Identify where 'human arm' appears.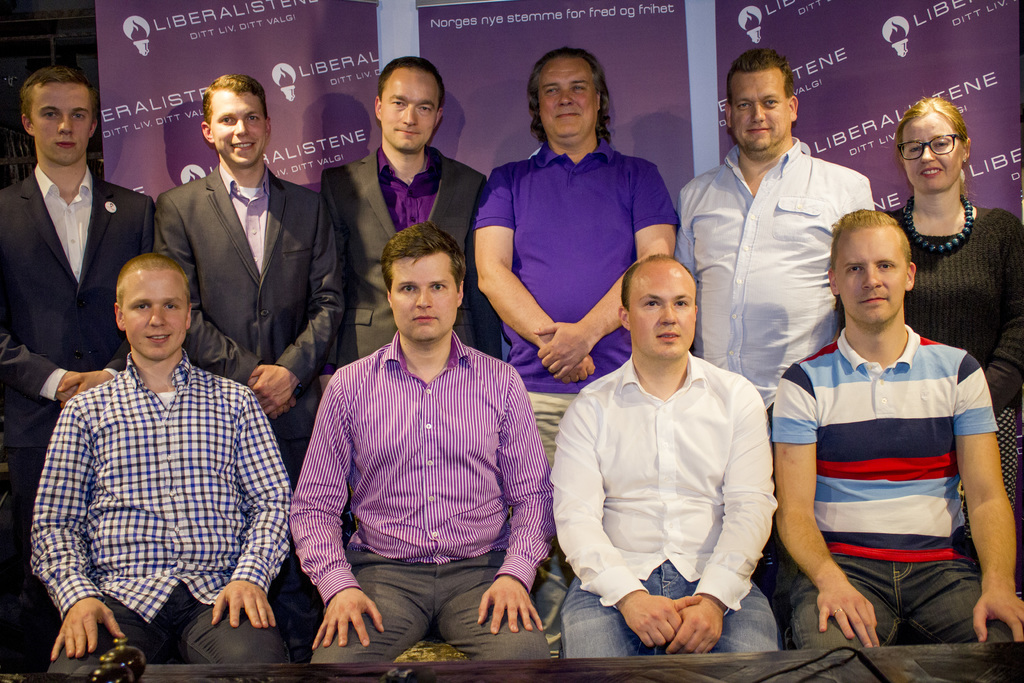
Appears at 219:388:292:629.
